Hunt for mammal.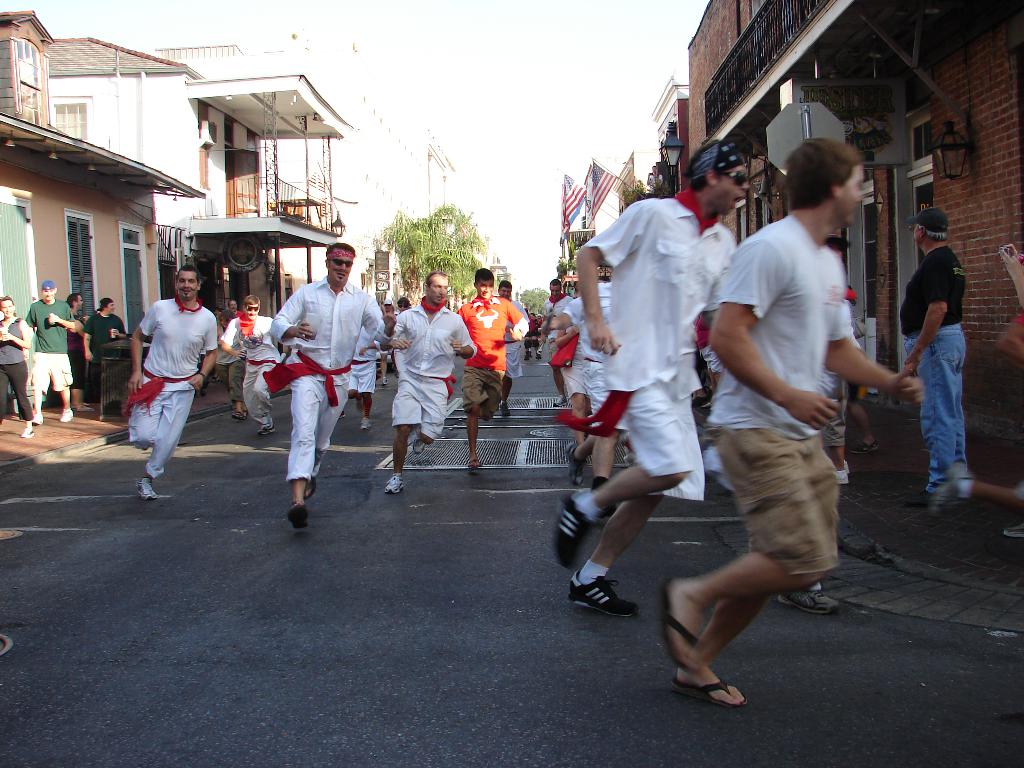
Hunted down at (x1=499, y1=280, x2=535, y2=412).
